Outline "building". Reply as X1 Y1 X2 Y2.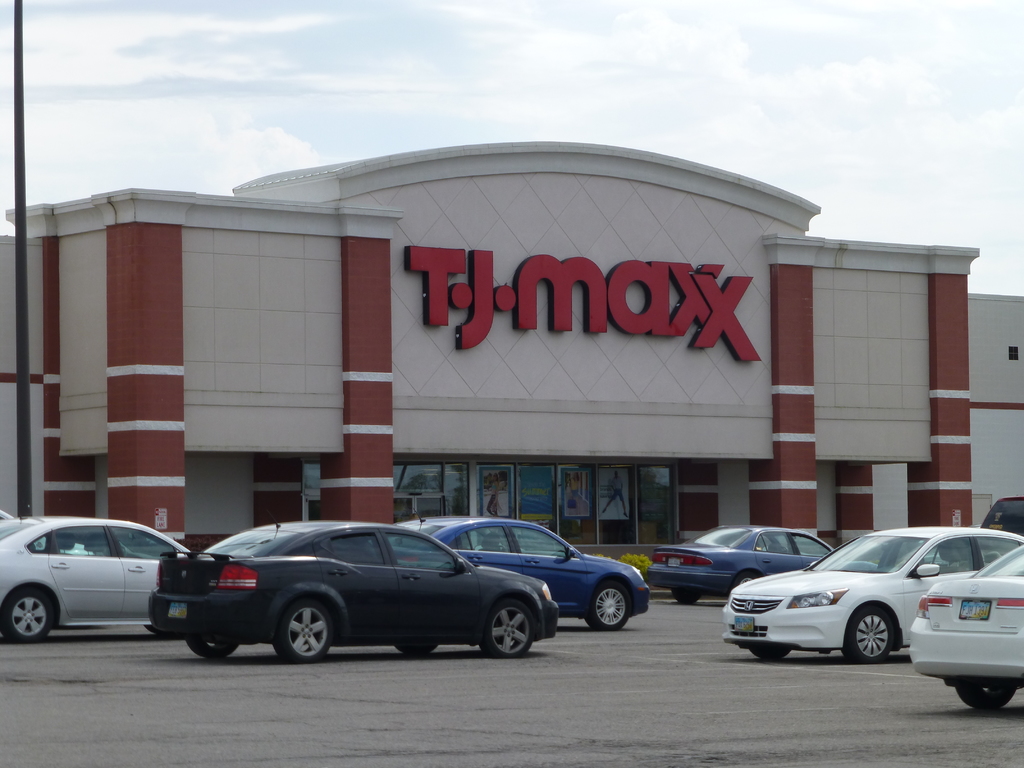
0 135 1023 591.
